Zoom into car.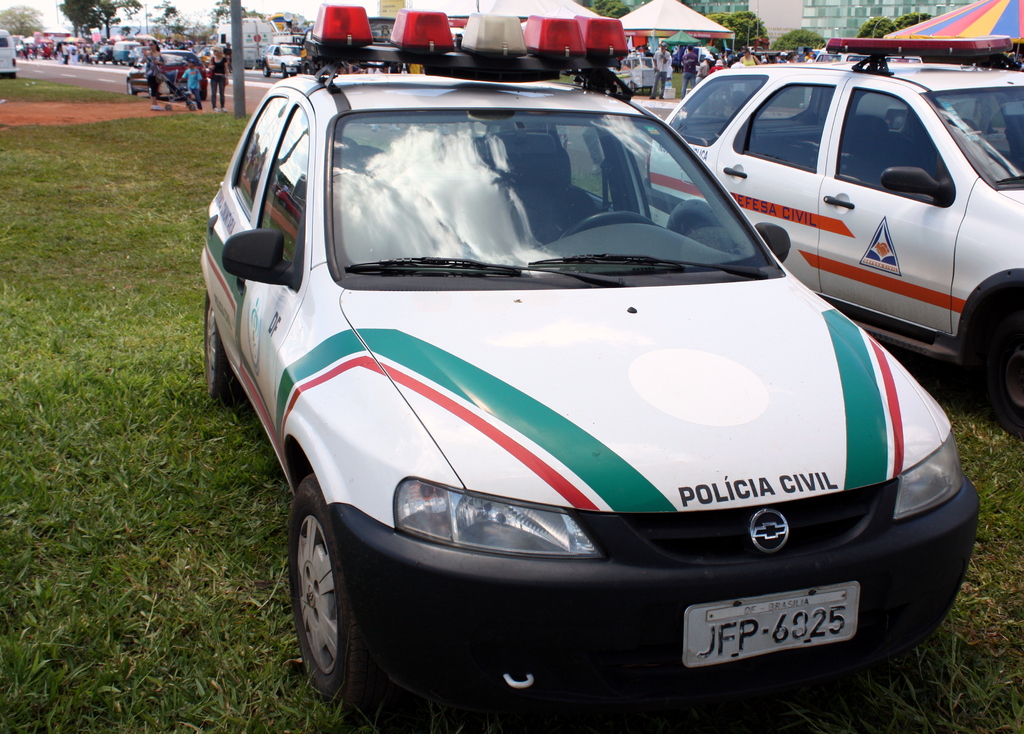
Zoom target: [left=260, top=43, right=311, bottom=78].
